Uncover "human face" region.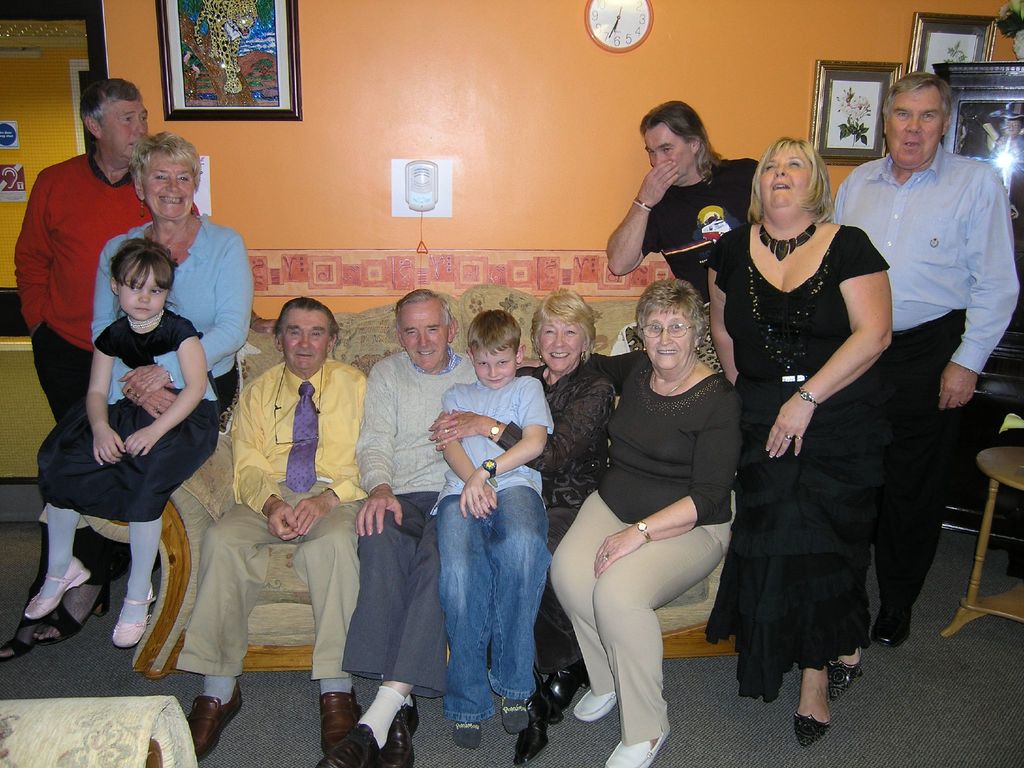
Uncovered: locate(886, 84, 944, 163).
